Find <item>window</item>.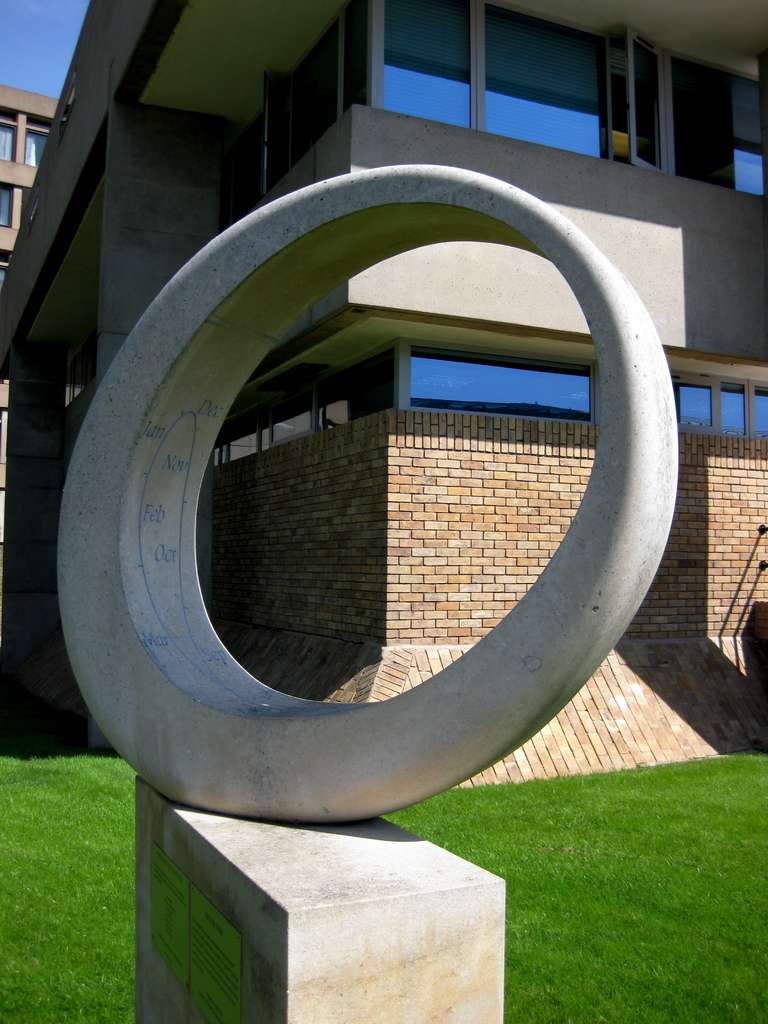
l=374, t=3, r=612, b=132.
